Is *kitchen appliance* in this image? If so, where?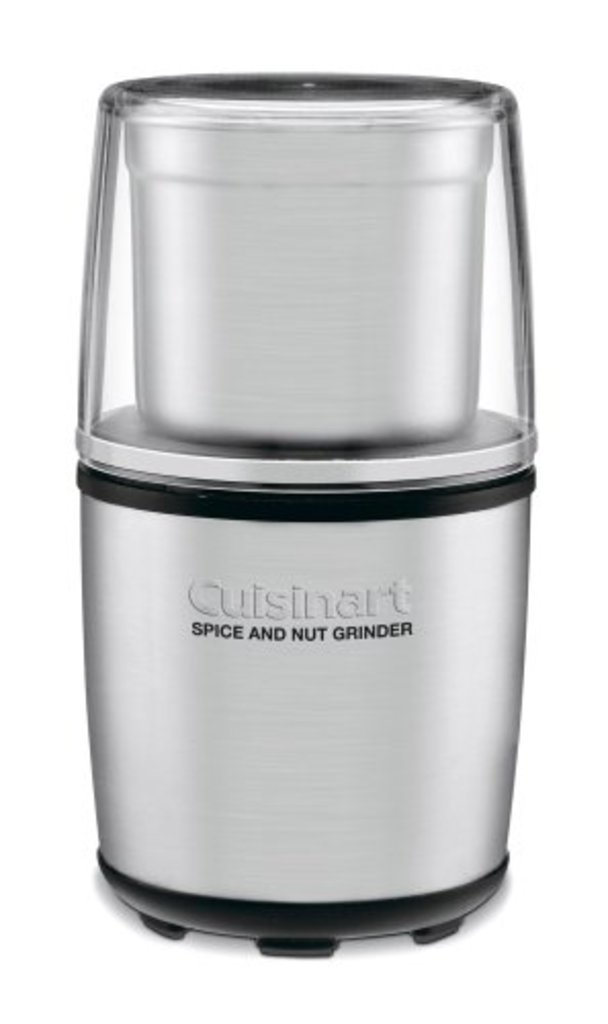
Yes, at rect(76, 76, 540, 961).
